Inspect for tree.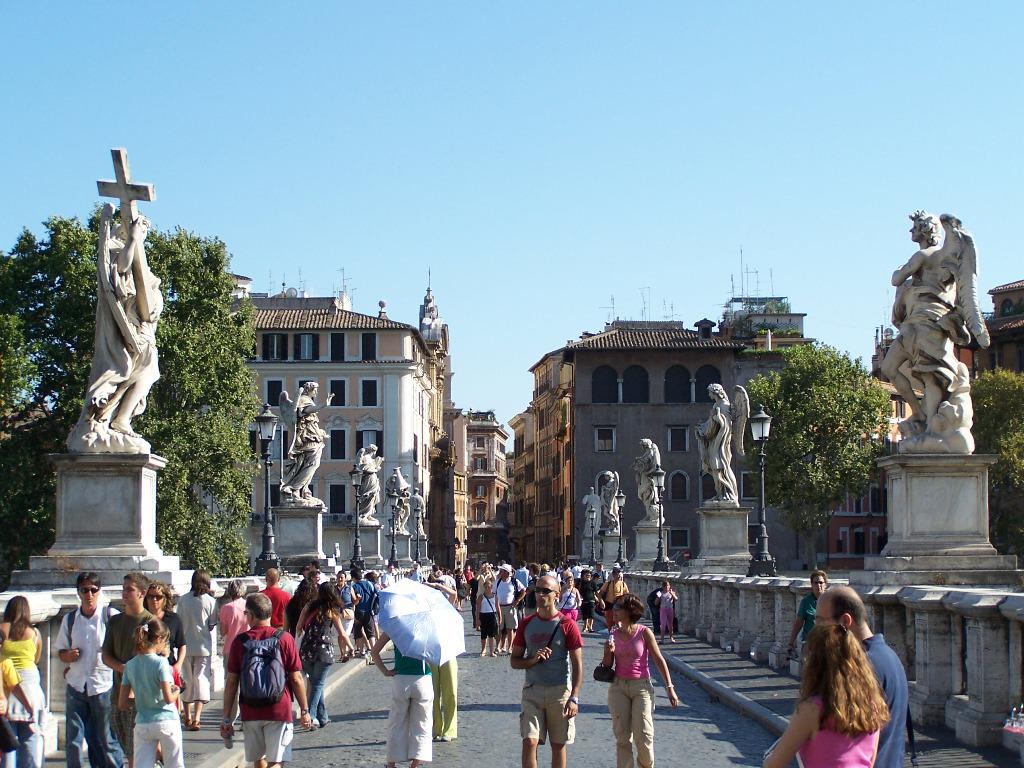
Inspection: {"x1": 2, "y1": 198, "x2": 249, "y2": 578}.
